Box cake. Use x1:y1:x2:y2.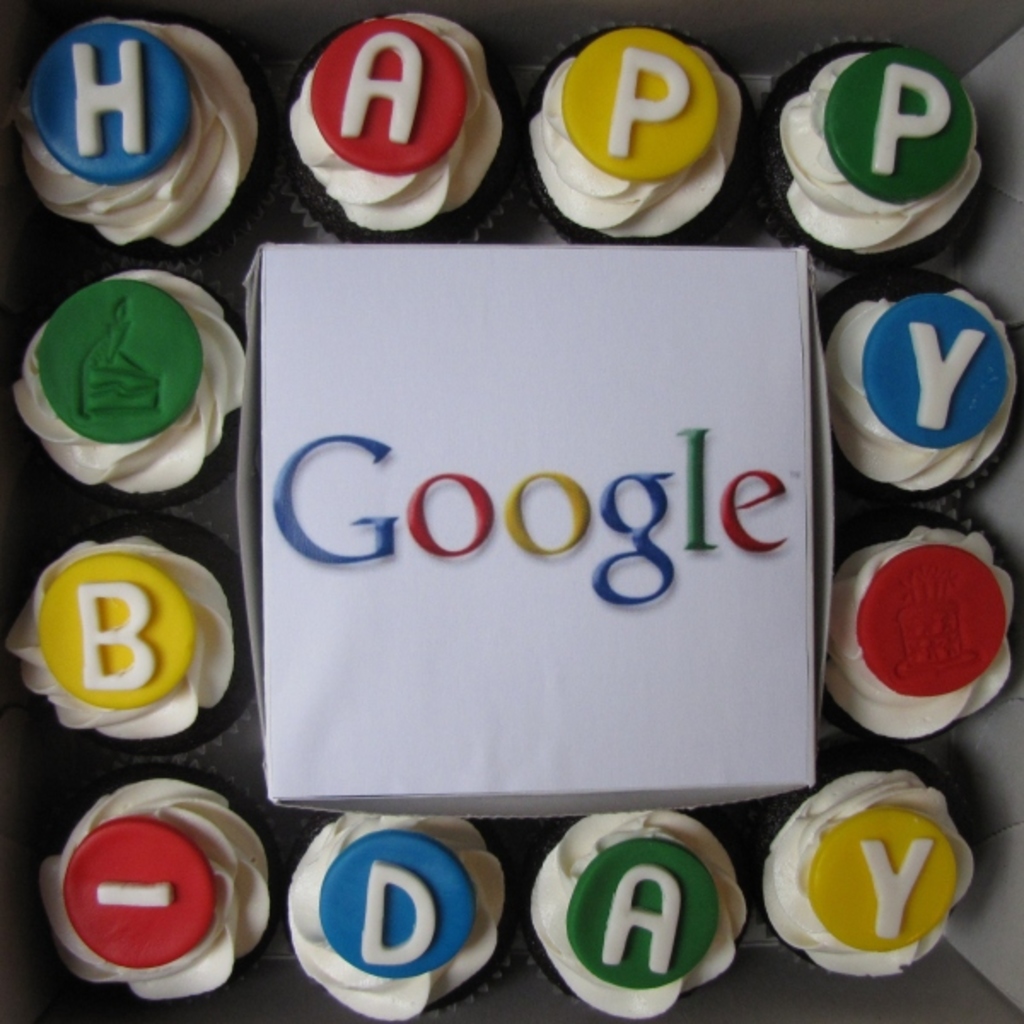
265:783:519:1014.
